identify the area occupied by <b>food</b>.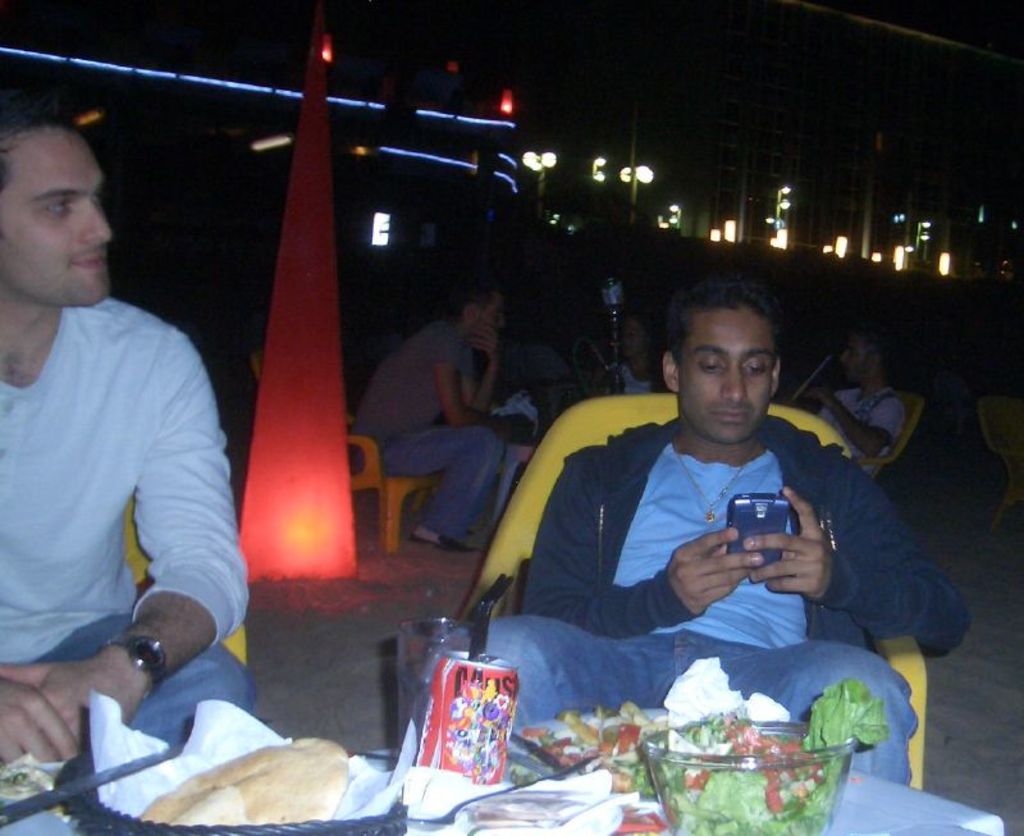
Area: left=0, top=754, right=61, bottom=801.
